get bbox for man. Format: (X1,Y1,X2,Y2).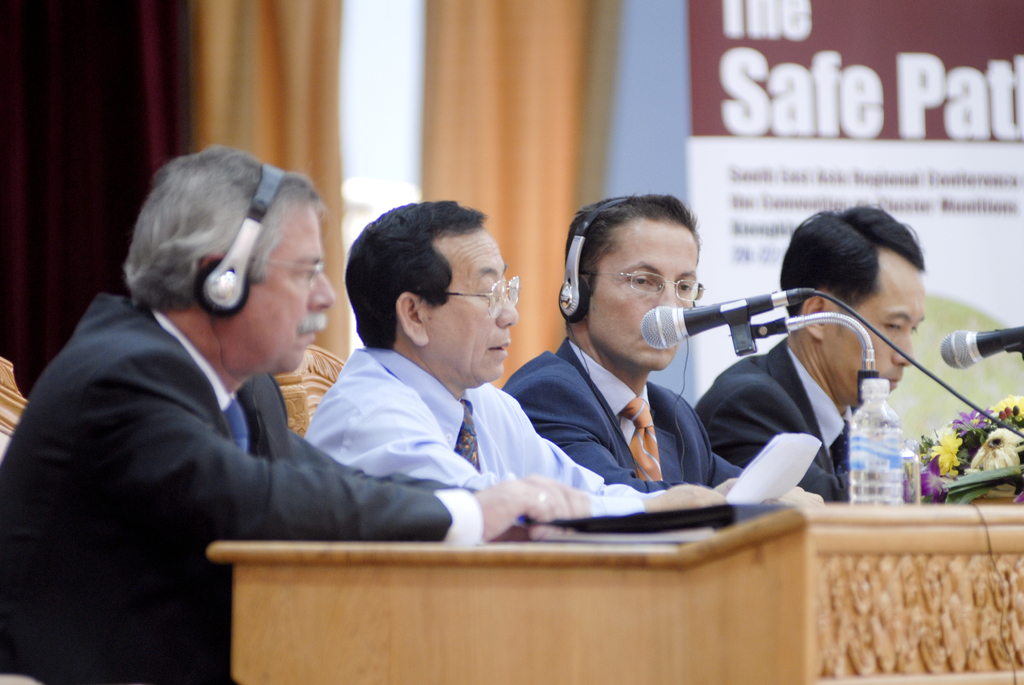
(500,191,803,512).
